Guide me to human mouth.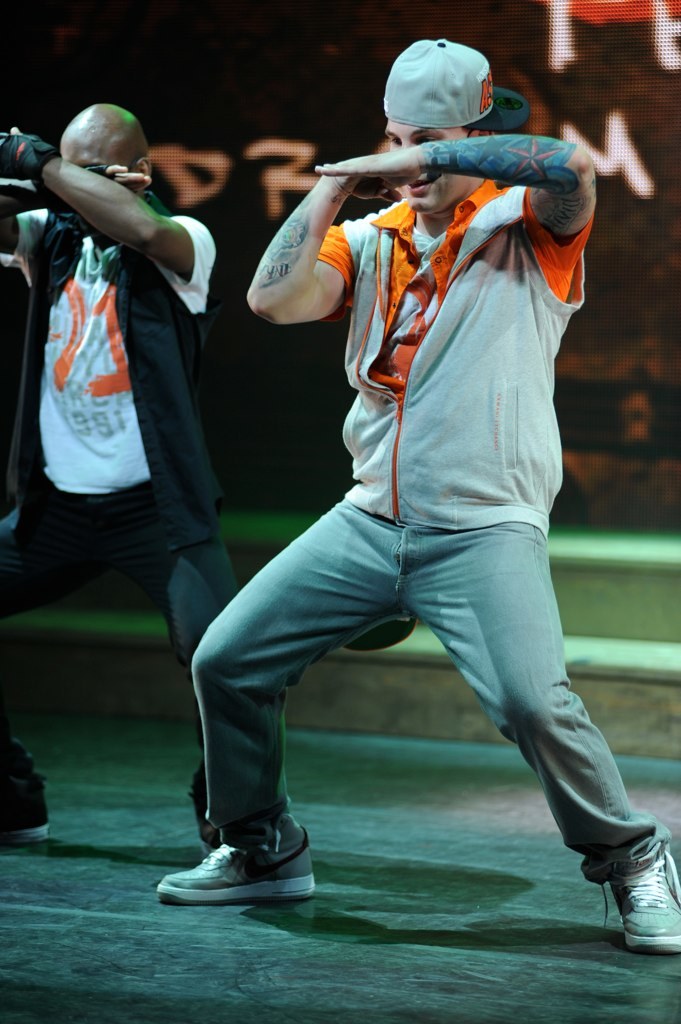
Guidance: [414, 176, 428, 189].
